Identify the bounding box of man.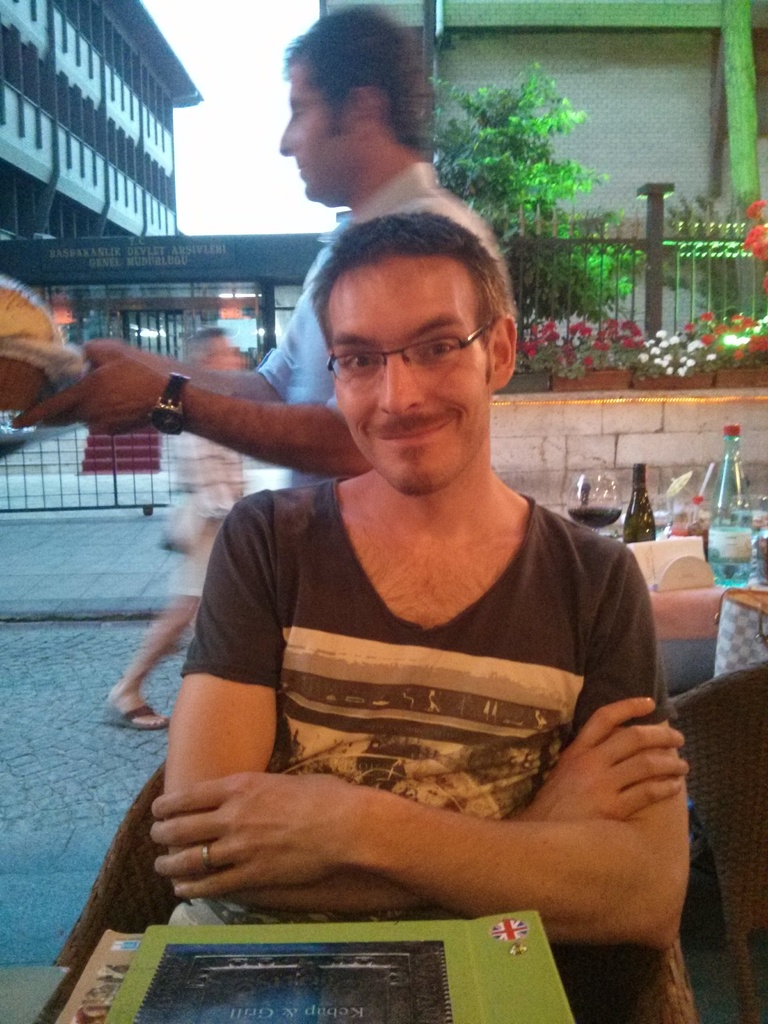
l=105, t=323, r=248, b=728.
